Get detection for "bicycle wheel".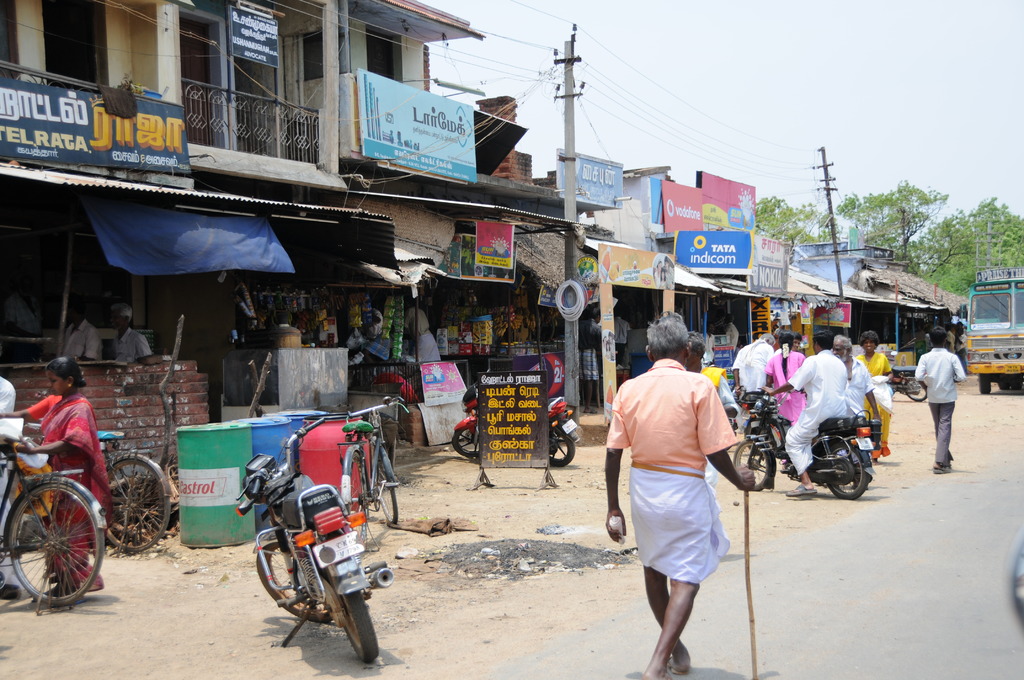
Detection: (left=106, top=455, right=172, bottom=553).
